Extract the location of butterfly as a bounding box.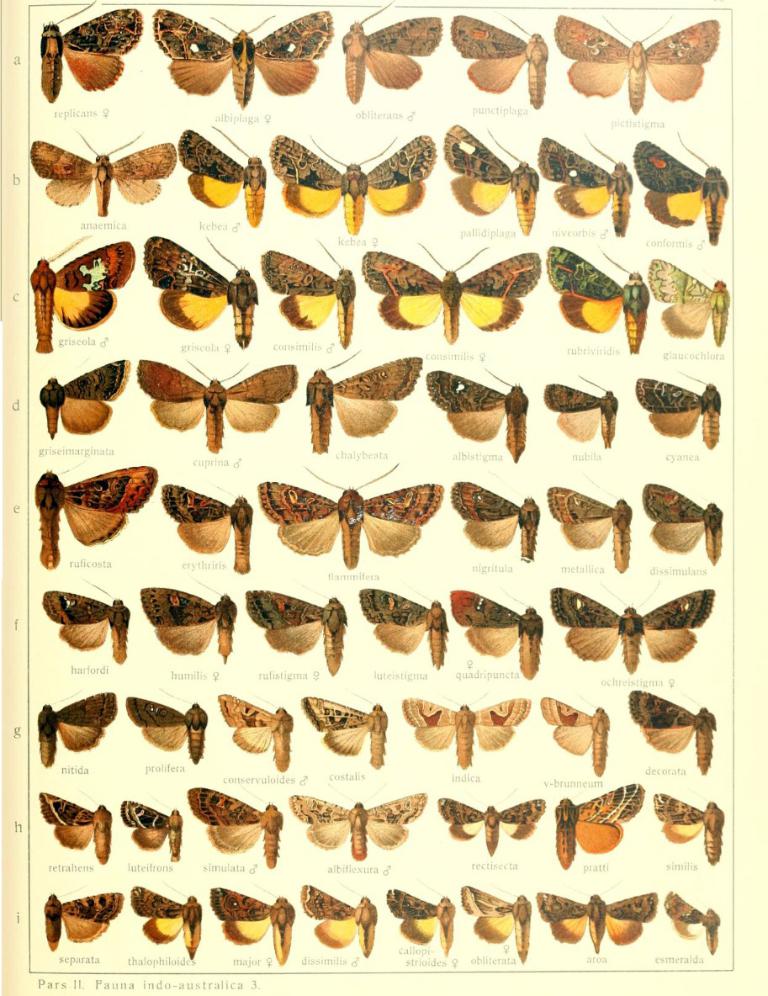
region(653, 787, 723, 863).
